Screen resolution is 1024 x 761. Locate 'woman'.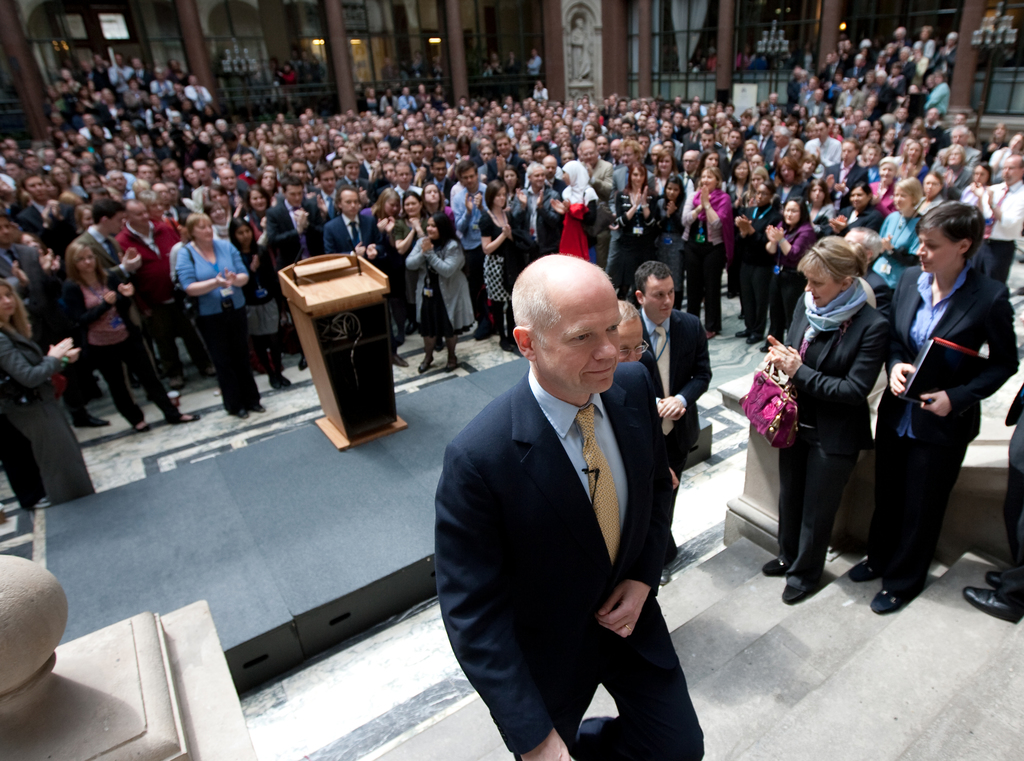
box=[876, 175, 929, 299].
